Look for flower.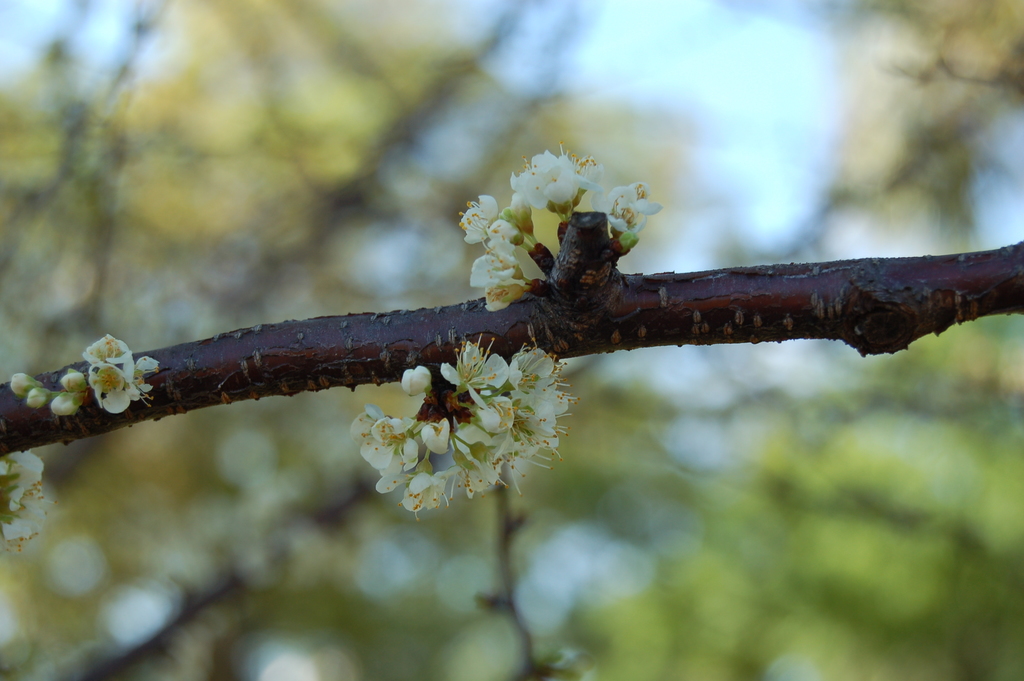
Found: [x1=88, y1=331, x2=130, y2=361].
